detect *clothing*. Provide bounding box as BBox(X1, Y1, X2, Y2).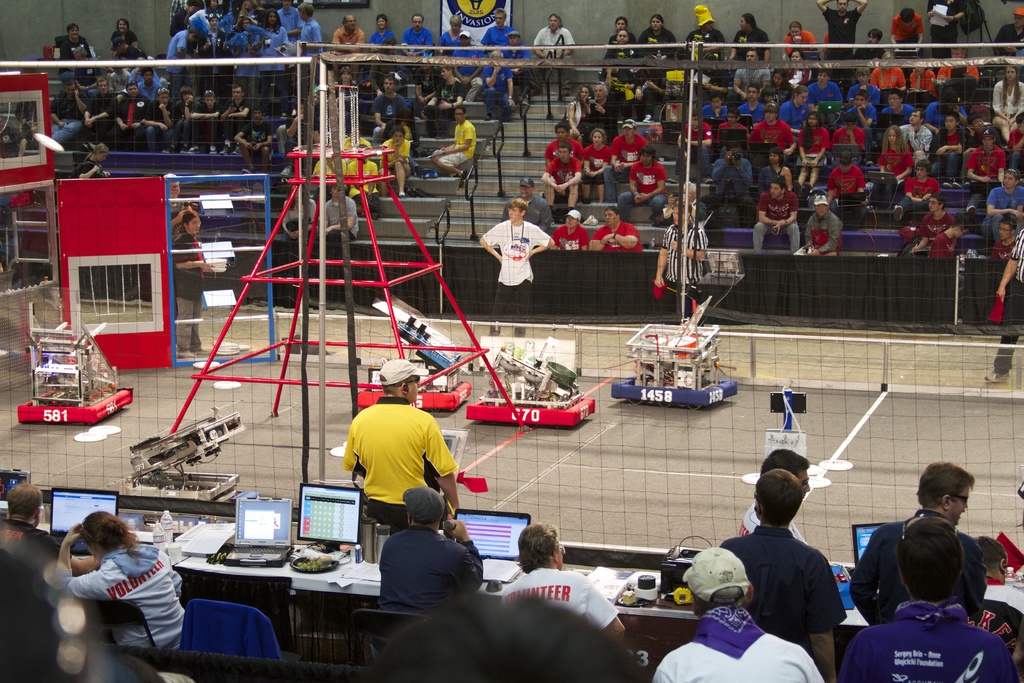
BBox(170, 226, 207, 353).
